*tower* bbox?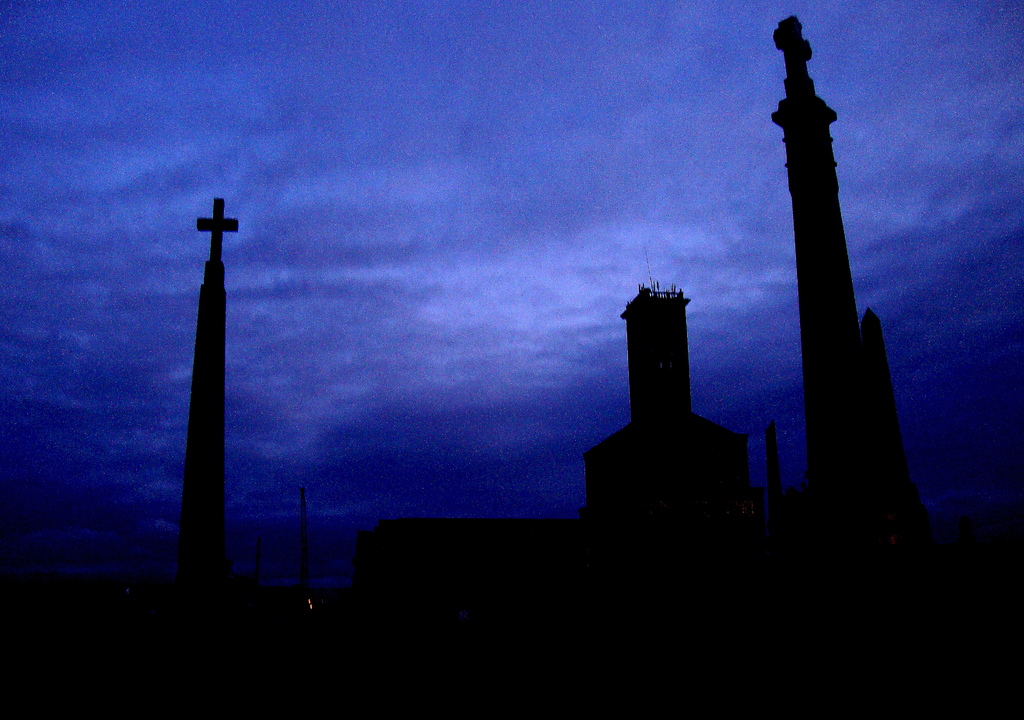
left=152, top=175, right=260, bottom=613
